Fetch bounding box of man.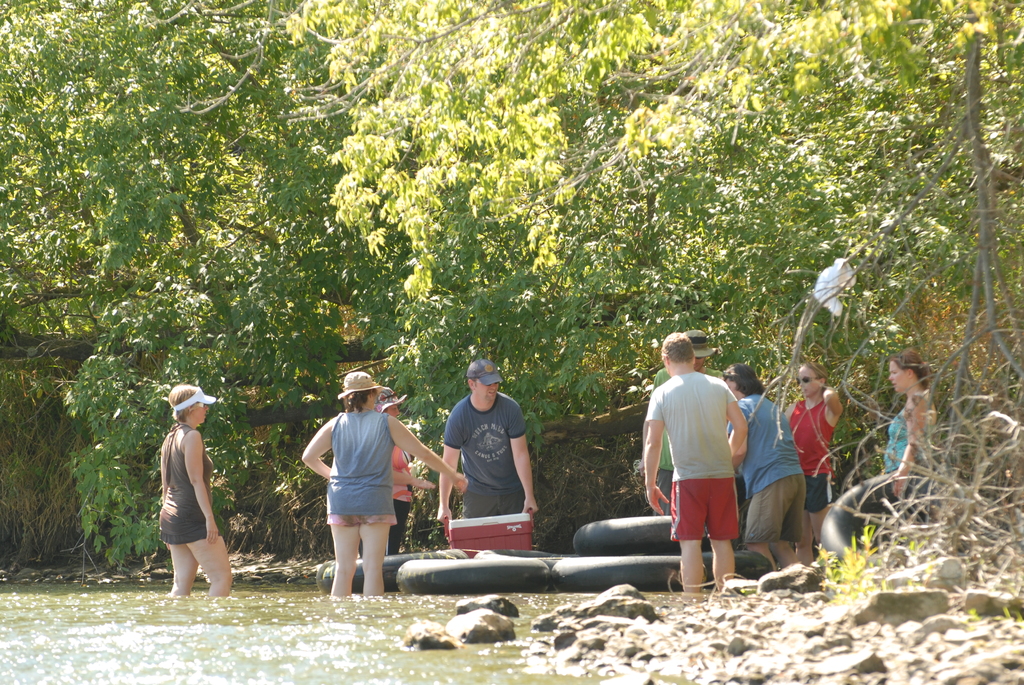
Bbox: bbox(430, 359, 538, 514).
